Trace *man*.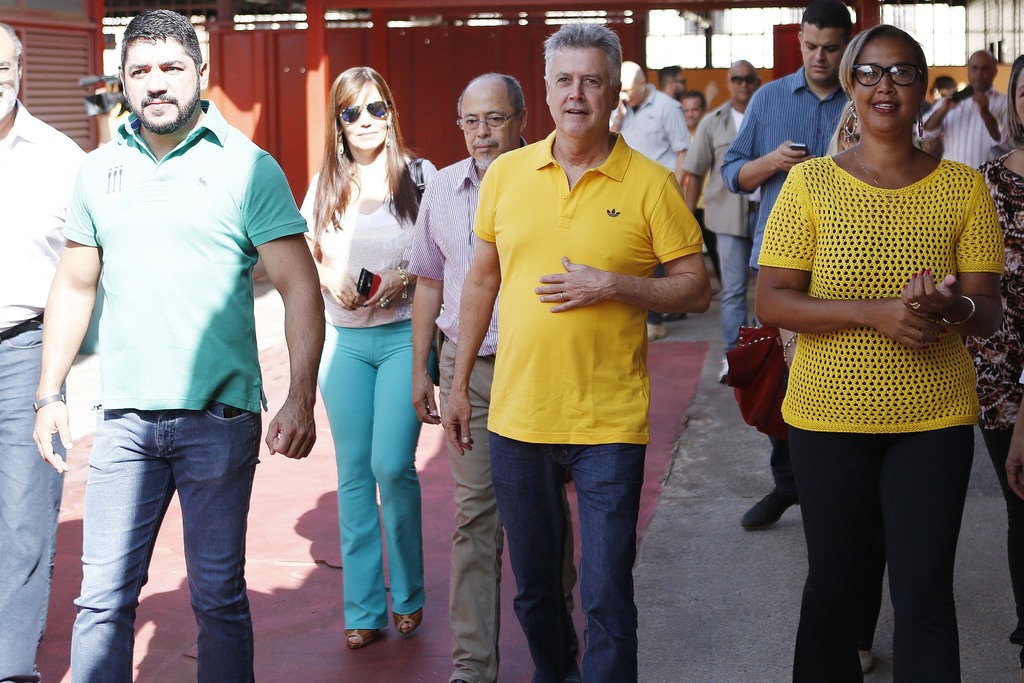
Traced to {"left": 605, "top": 57, "right": 694, "bottom": 346}.
